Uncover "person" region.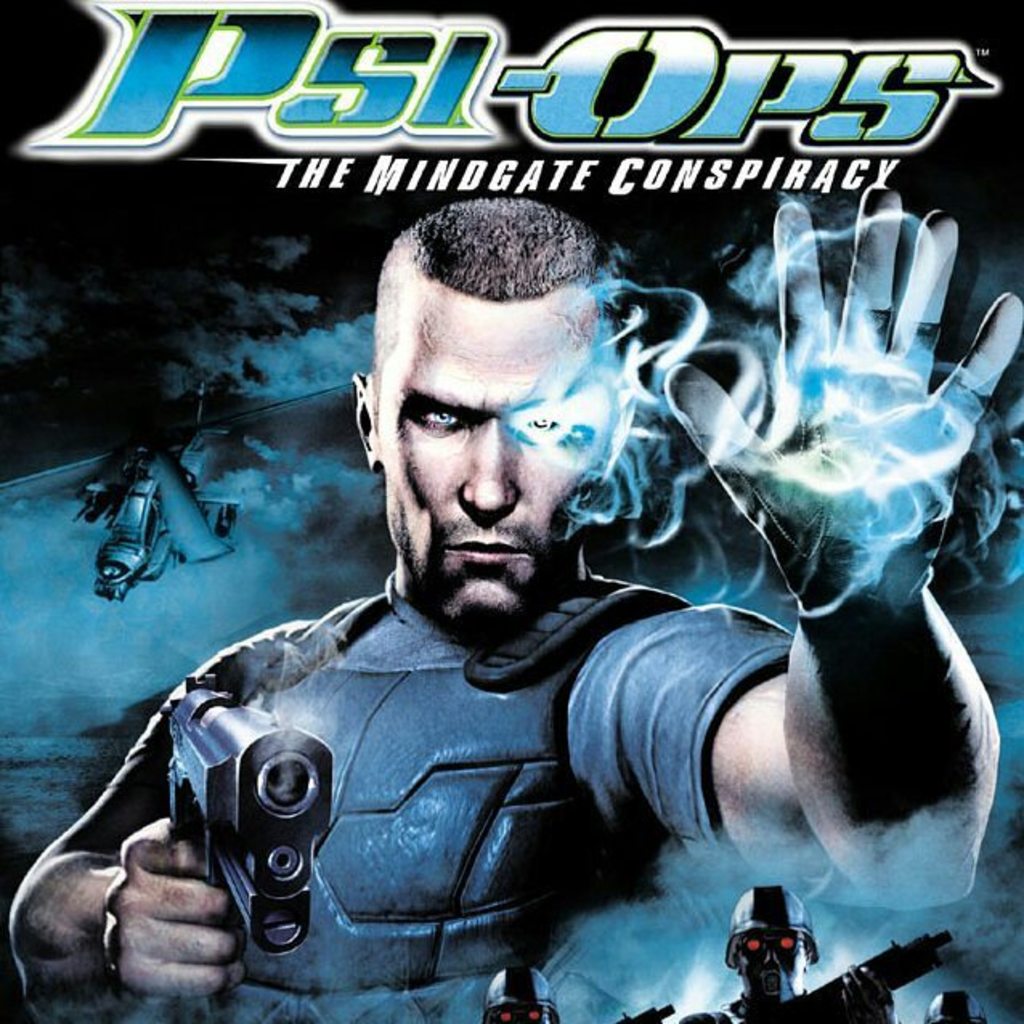
Uncovered: {"x1": 8, "y1": 185, "x2": 1022, "y2": 1022}.
